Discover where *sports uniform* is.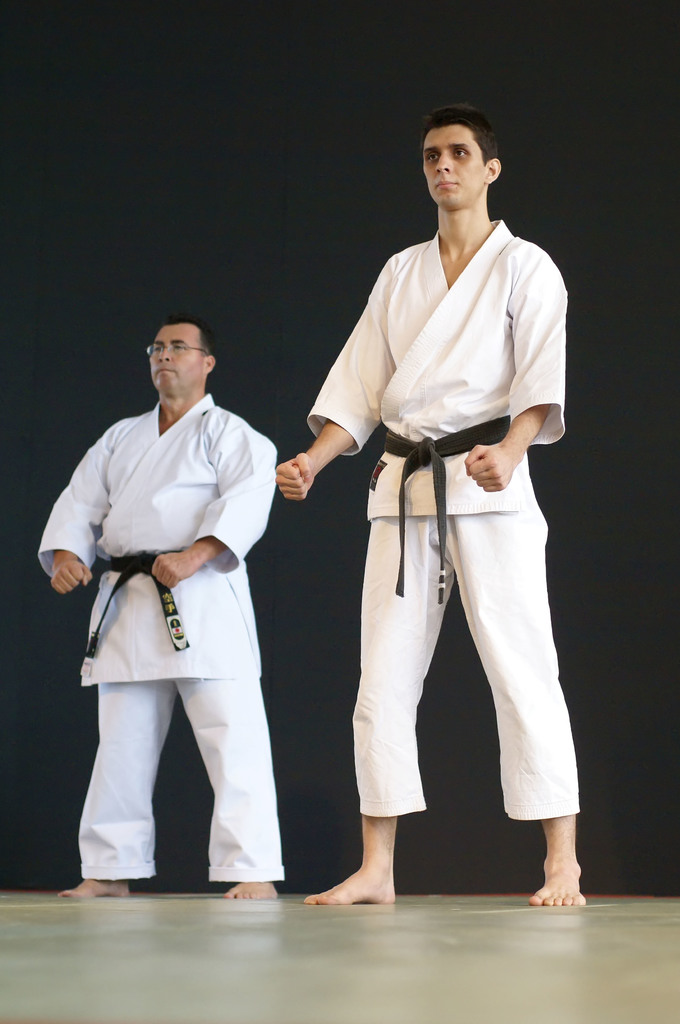
Discovered at Rect(296, 216, 597, 855).
